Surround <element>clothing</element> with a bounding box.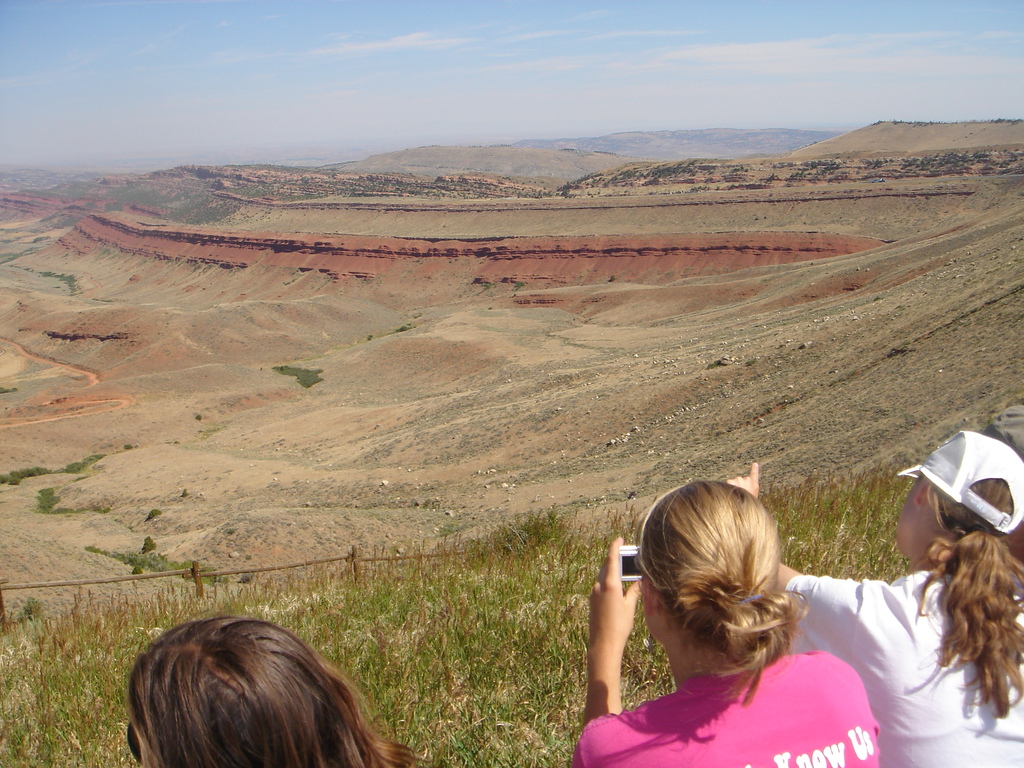
bbox=(788, 566, 1023, 767).
